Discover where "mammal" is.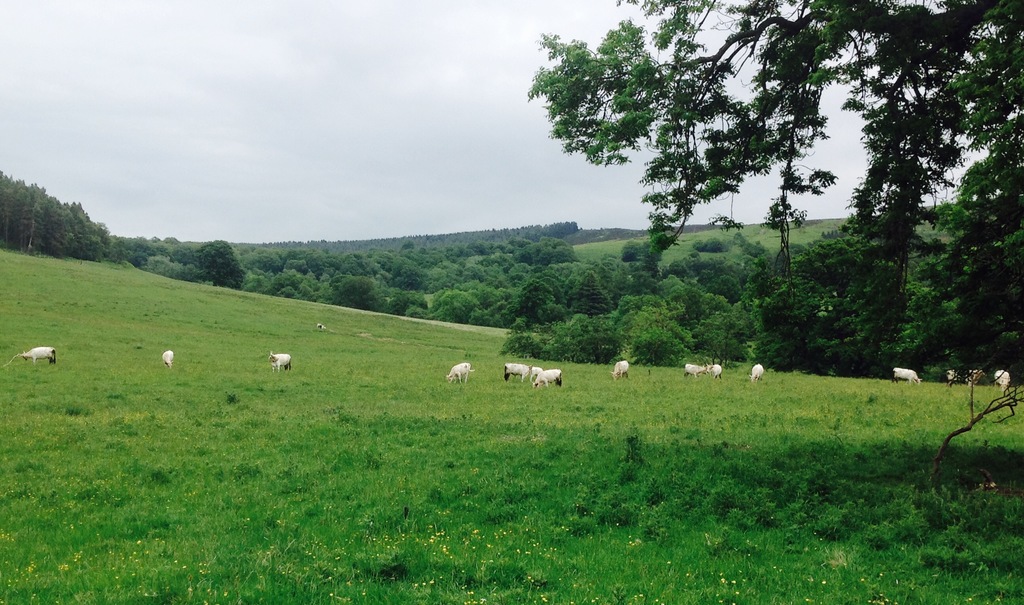
Discovered at rect(748, 362, 764, 382).
